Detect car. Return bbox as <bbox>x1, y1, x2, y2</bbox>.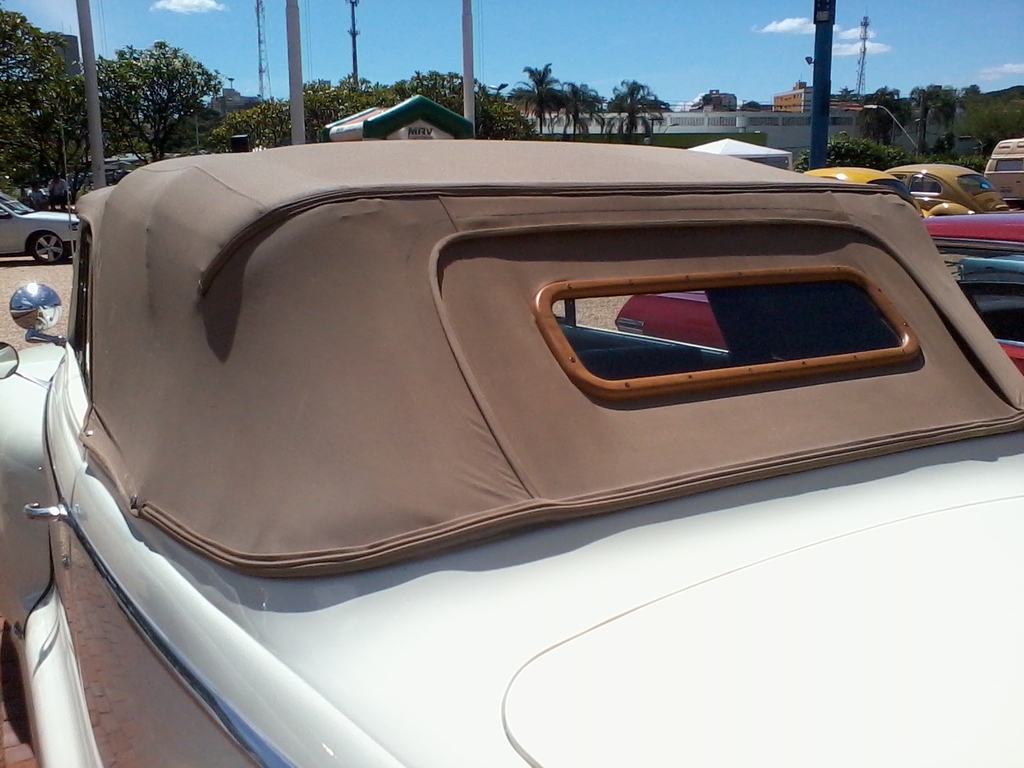
<bbox>0, 140, 1023, 762</bbox>.
